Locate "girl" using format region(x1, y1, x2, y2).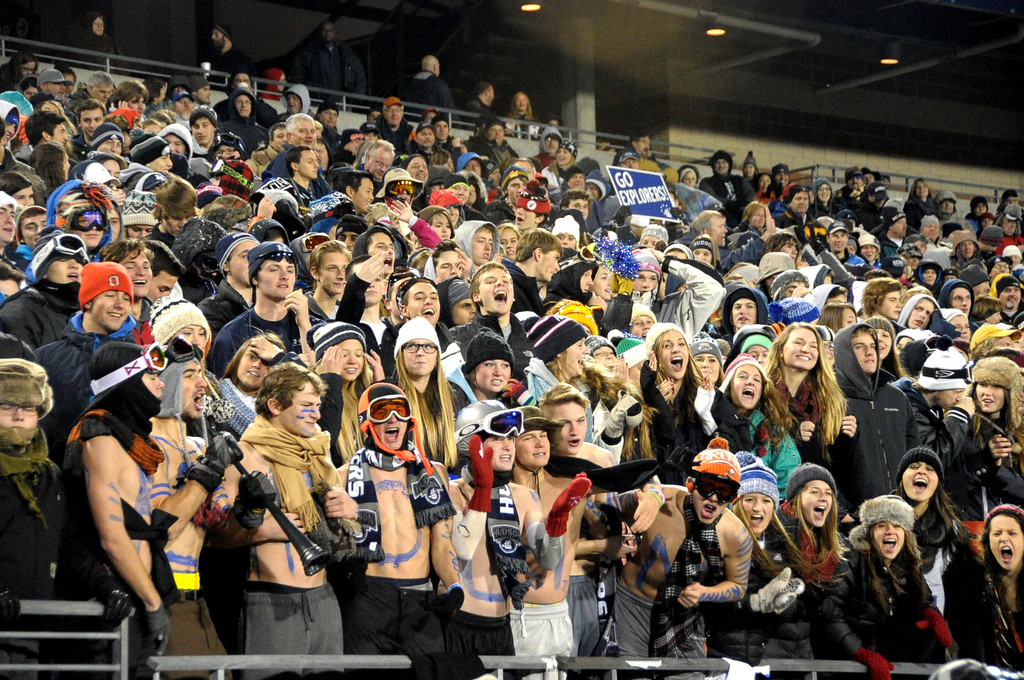
region(590, 258, 622, 332).
